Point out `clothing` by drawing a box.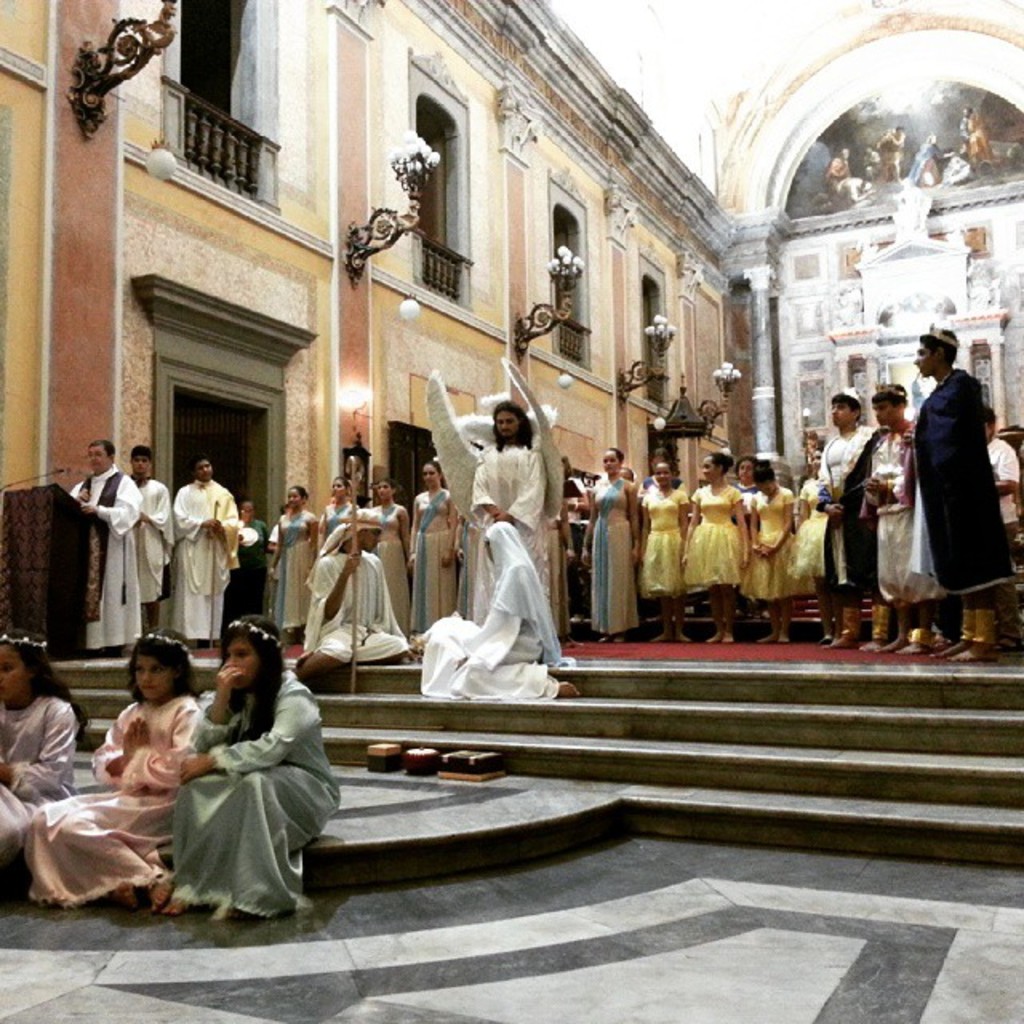
299 554 421 661.
